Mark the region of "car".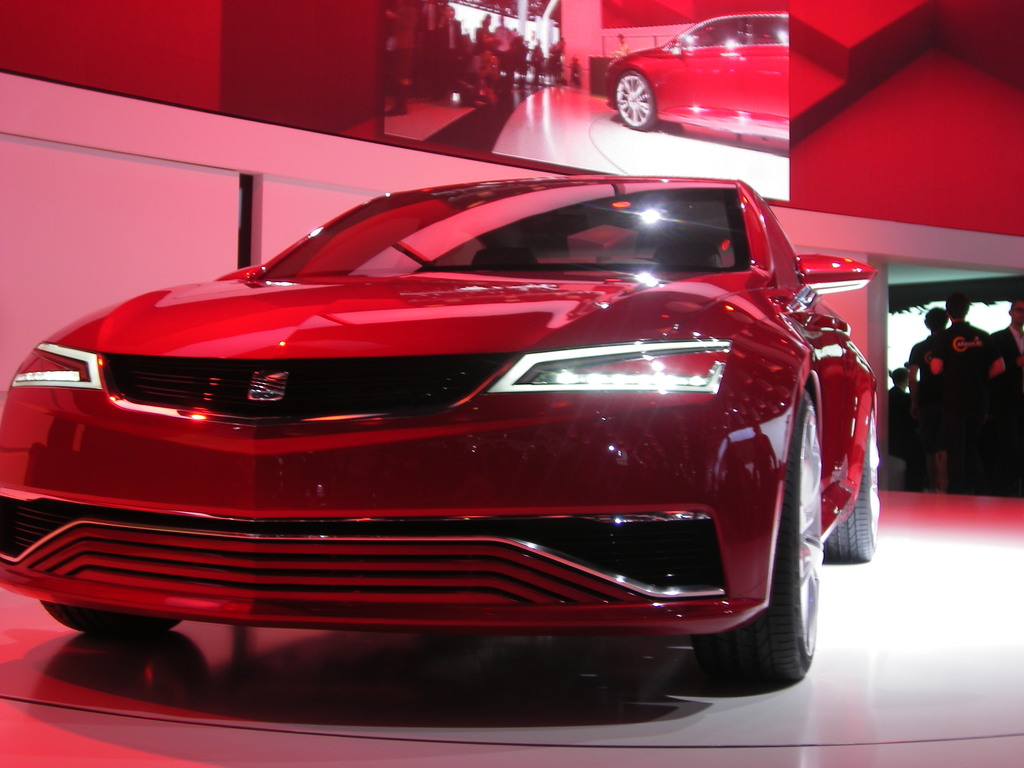
Region: locate(10, 150, 877, 747).
